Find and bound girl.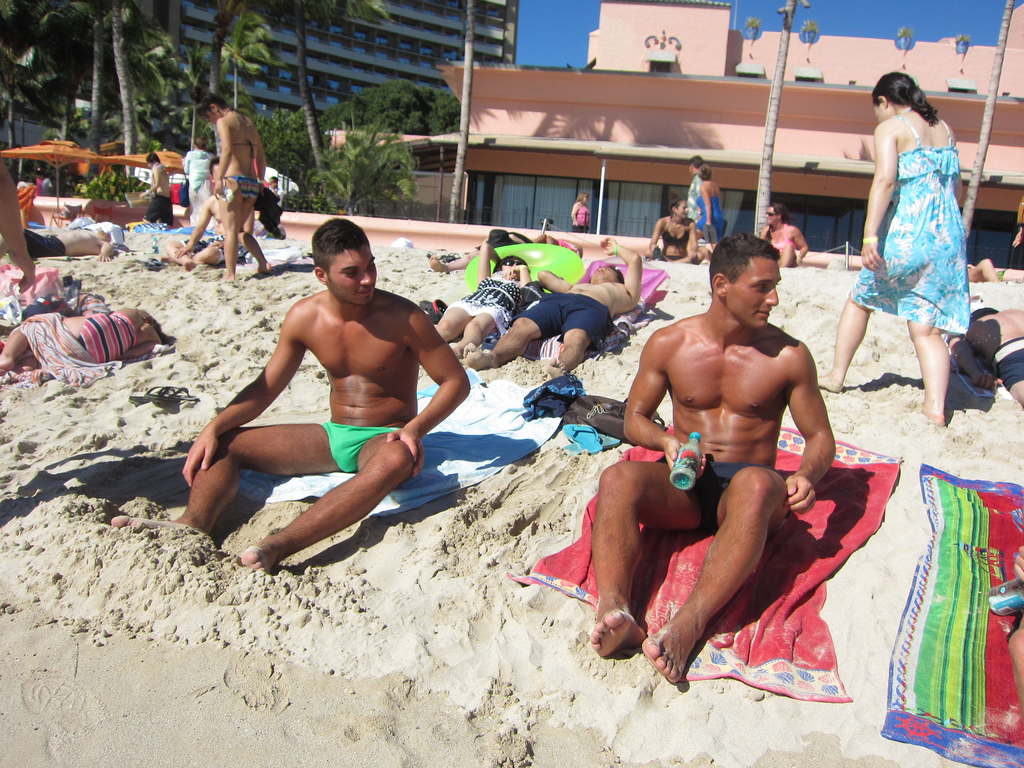
Bound: bbox=[435, 240, 536, 360].
